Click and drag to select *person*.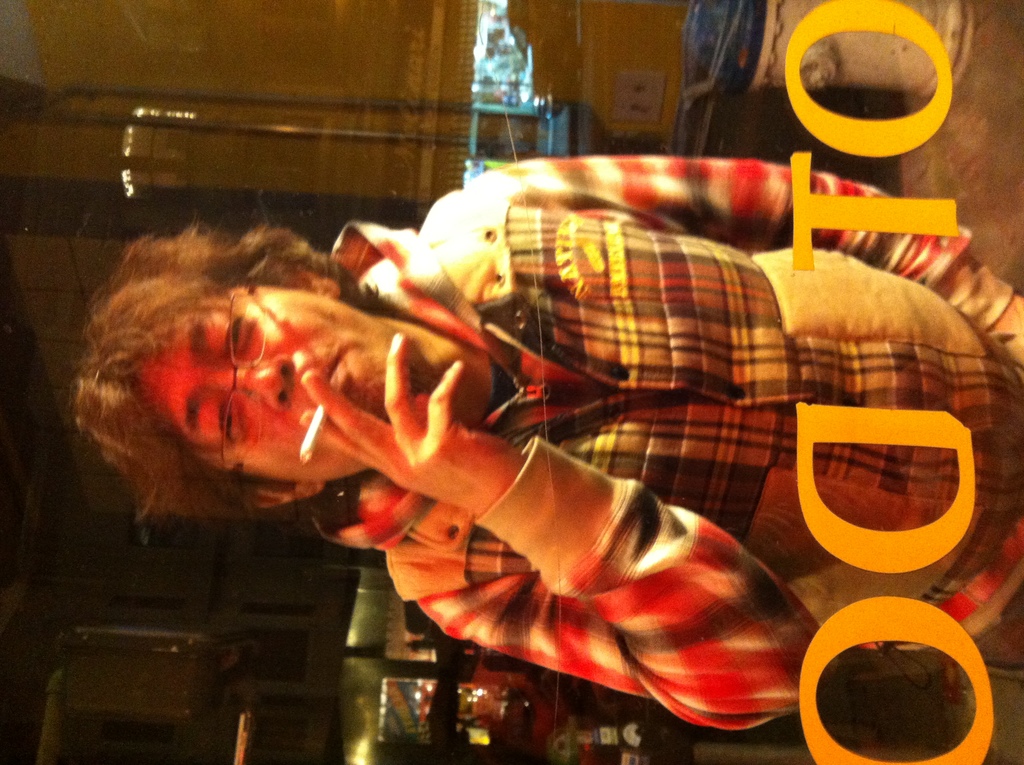
Selection: crop(97, 134, 916, 727).
